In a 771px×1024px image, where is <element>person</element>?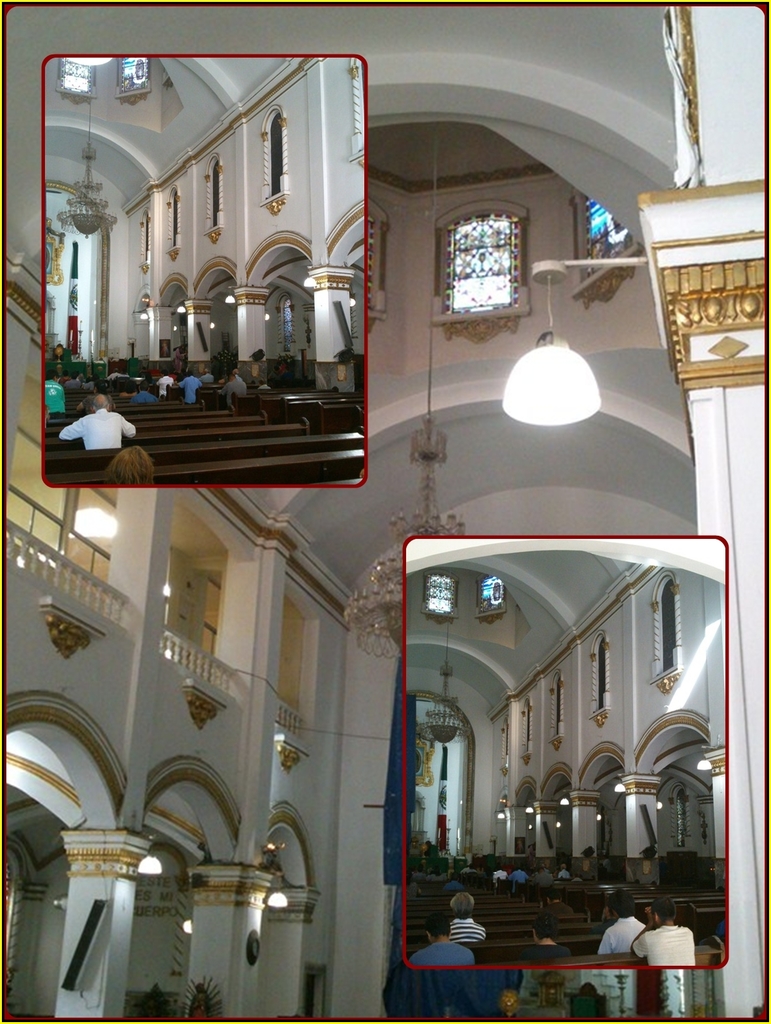
region(627, 898, 695, 970).
